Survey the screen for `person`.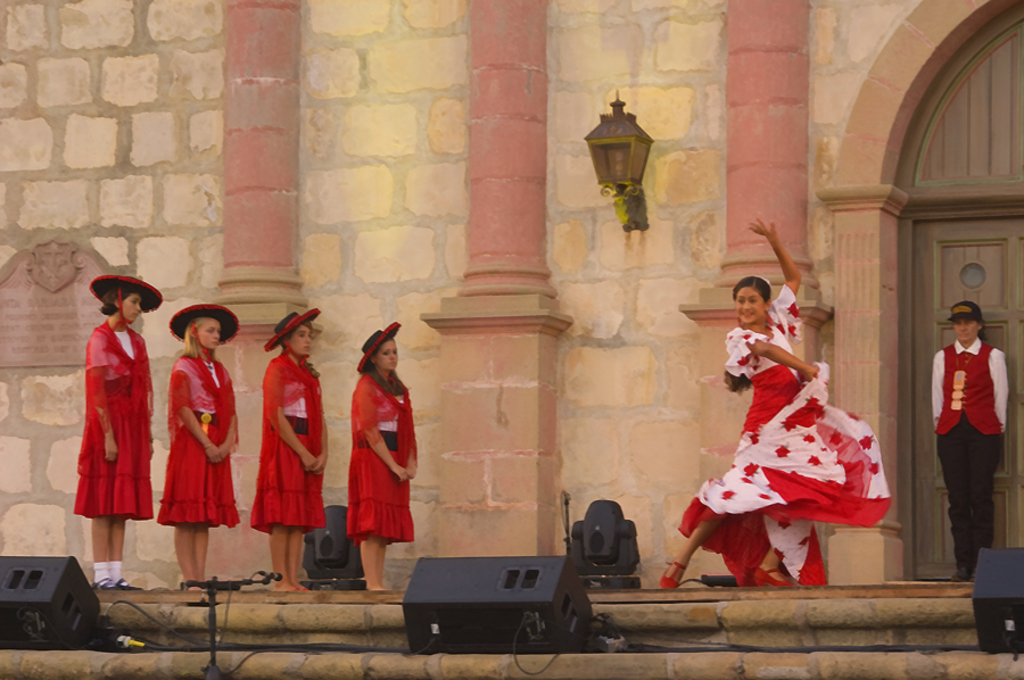
Survey found: x1=931, y1=302, x2=1007, y2=581.
